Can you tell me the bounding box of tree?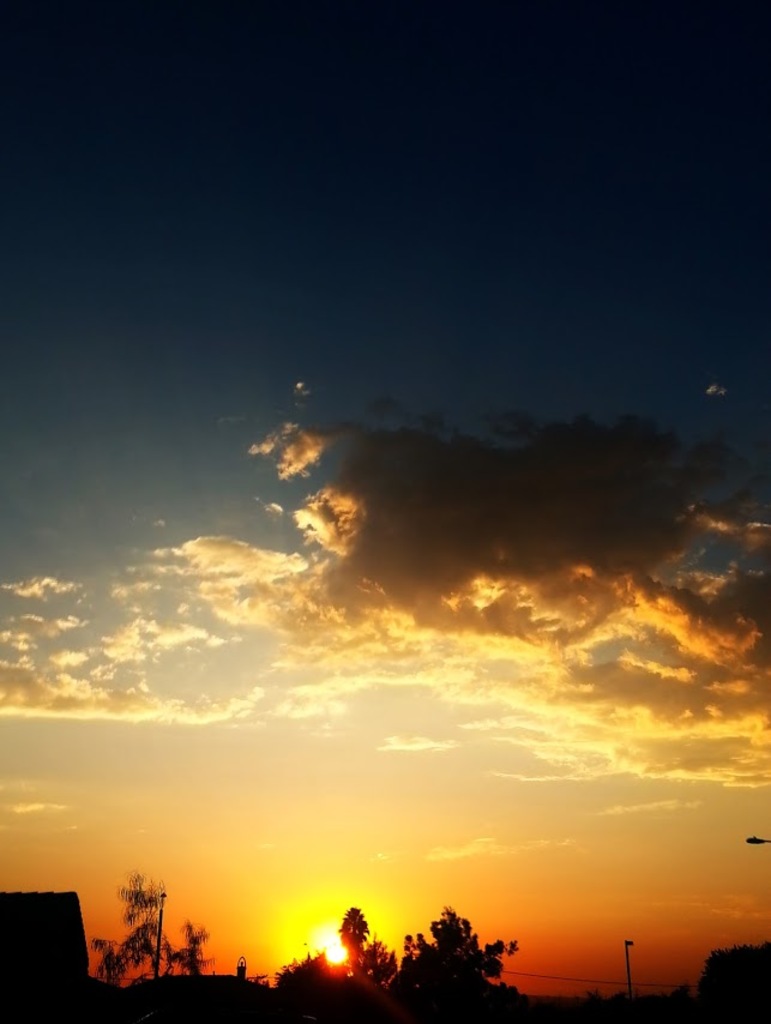
<box>379,885,505,1019</box>.
